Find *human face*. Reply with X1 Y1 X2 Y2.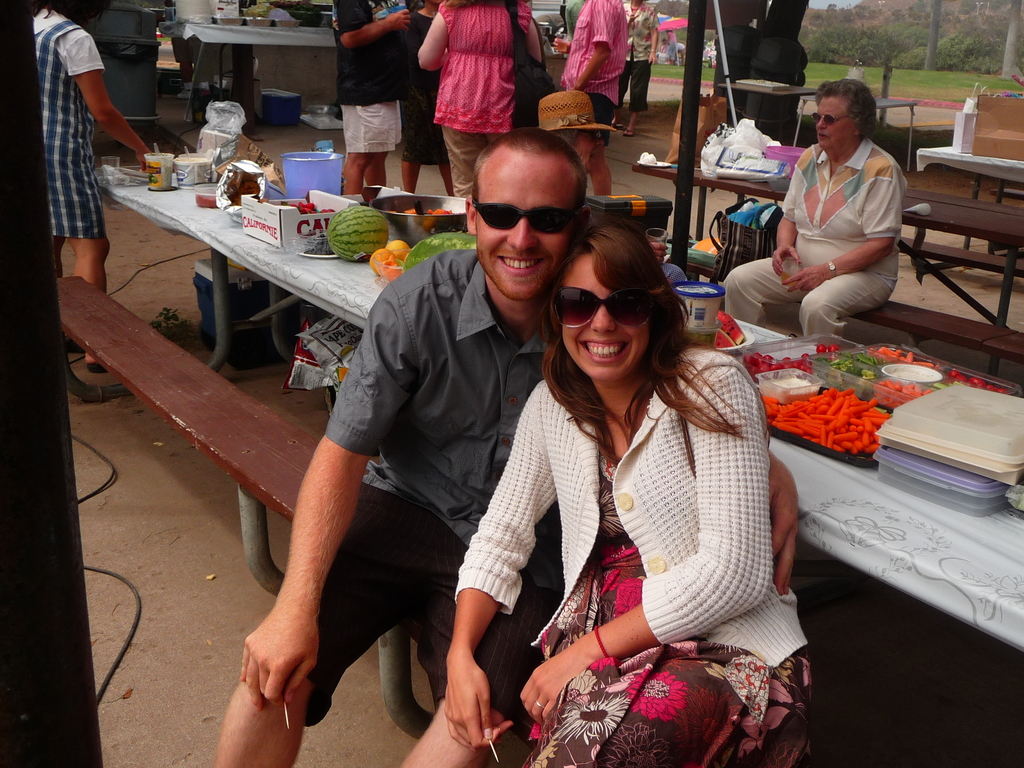
550 255 646 393.
